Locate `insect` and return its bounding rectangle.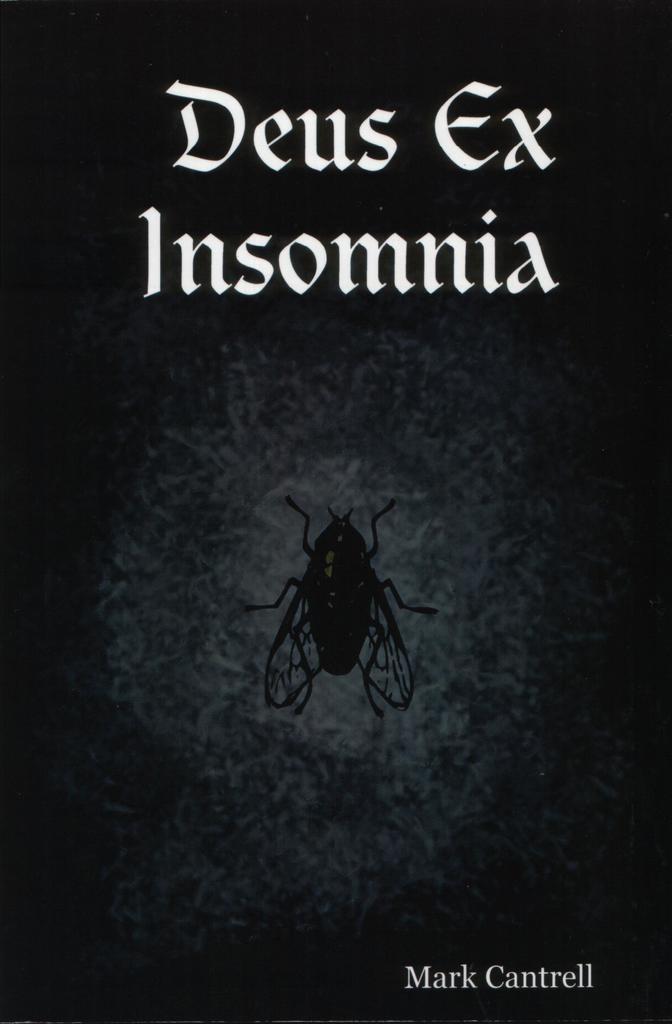
detection(249, 498, 441, 725).
